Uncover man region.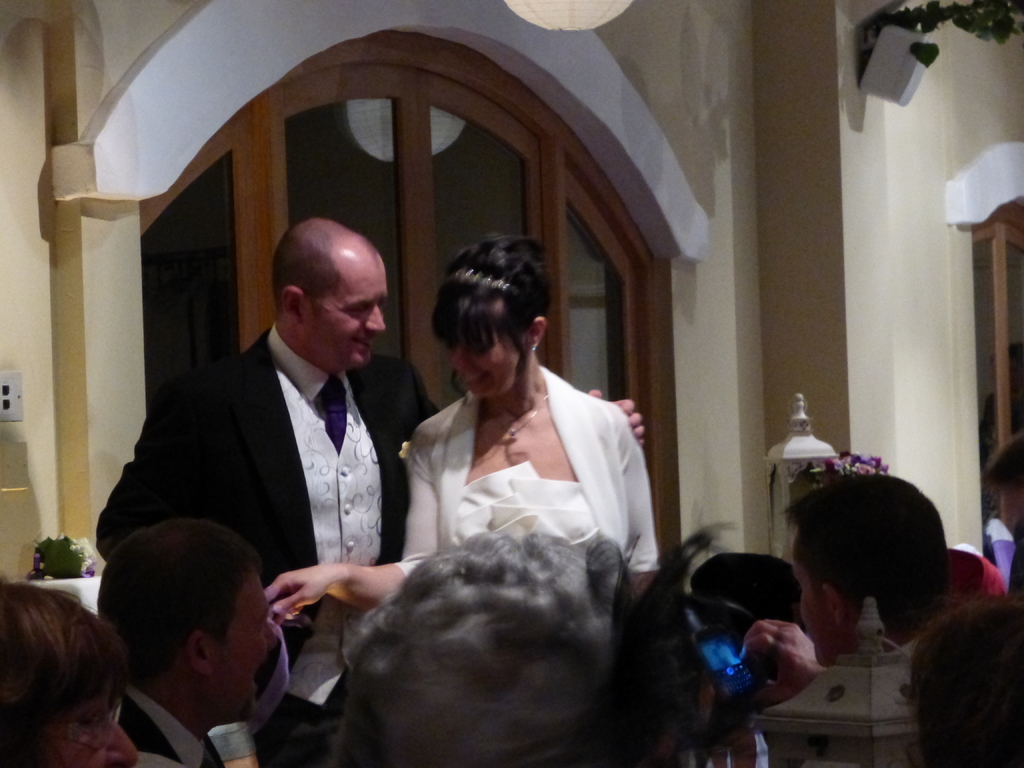
Uncovered: left=988, top=435, right=1023, bottom=543.
